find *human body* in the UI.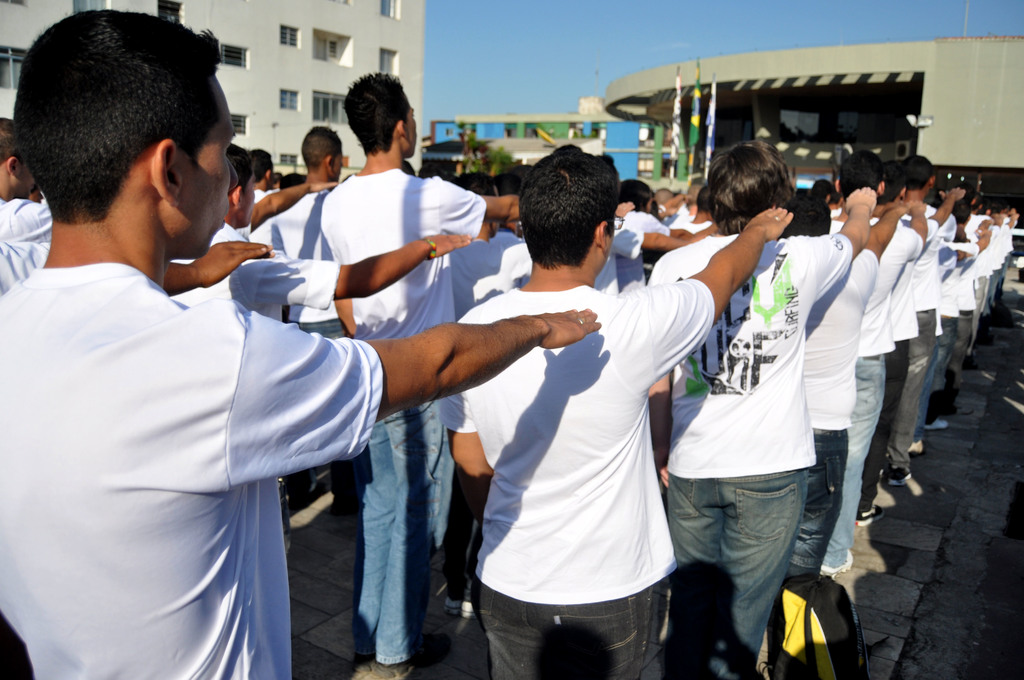
UI element at bbox=[282, 197, 354, 483].
